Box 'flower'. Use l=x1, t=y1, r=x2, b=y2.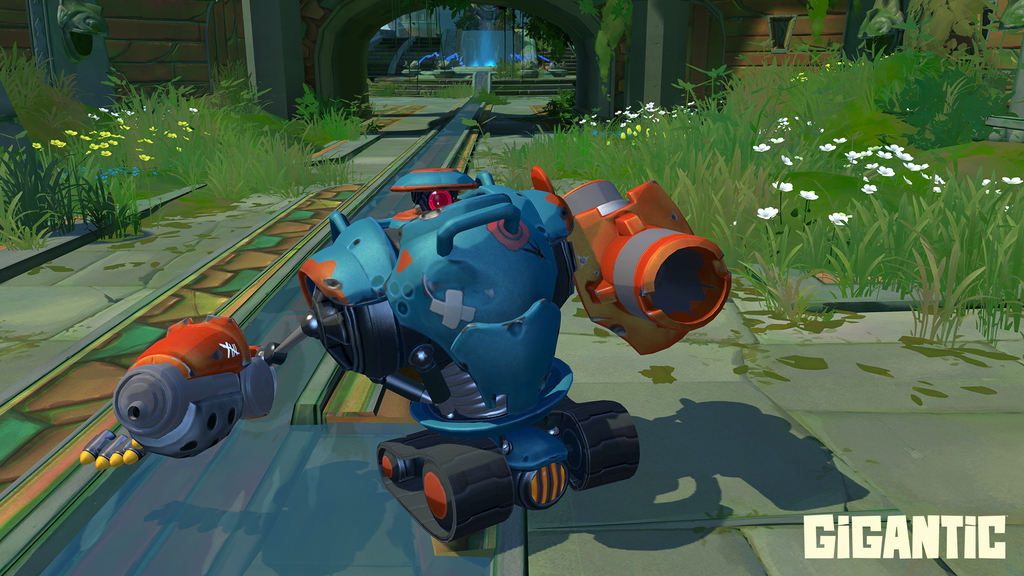
l=625, t=124, r=633, b=136.
